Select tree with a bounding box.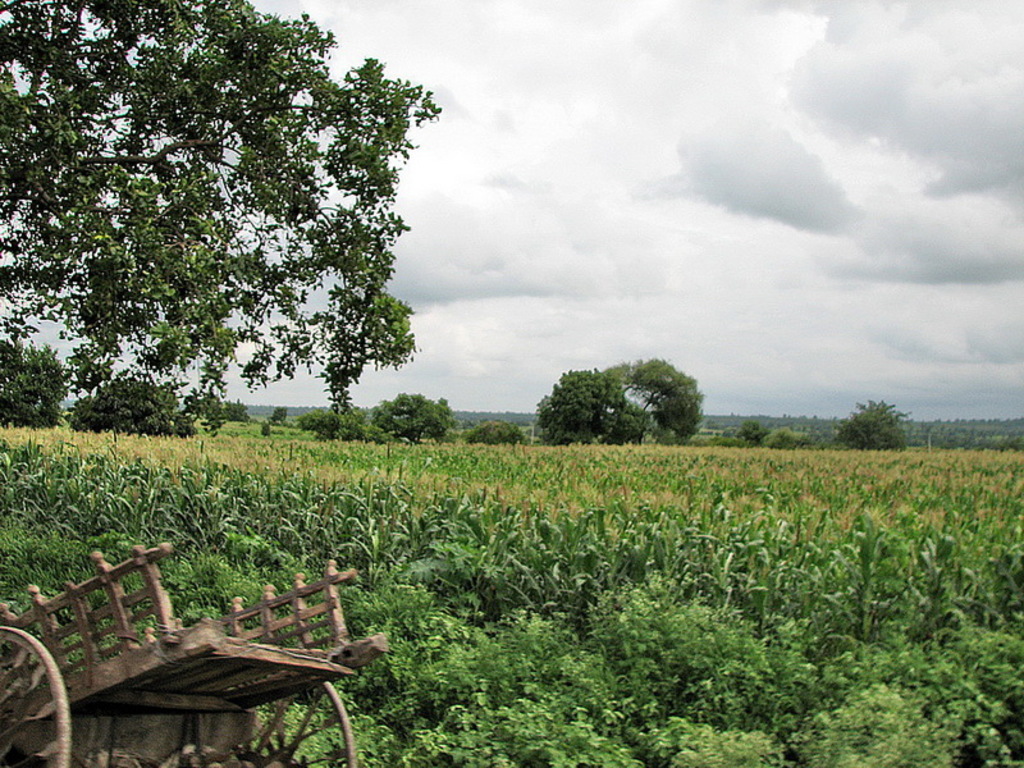
x1=791 y1=426 x2=820 y2=452.
